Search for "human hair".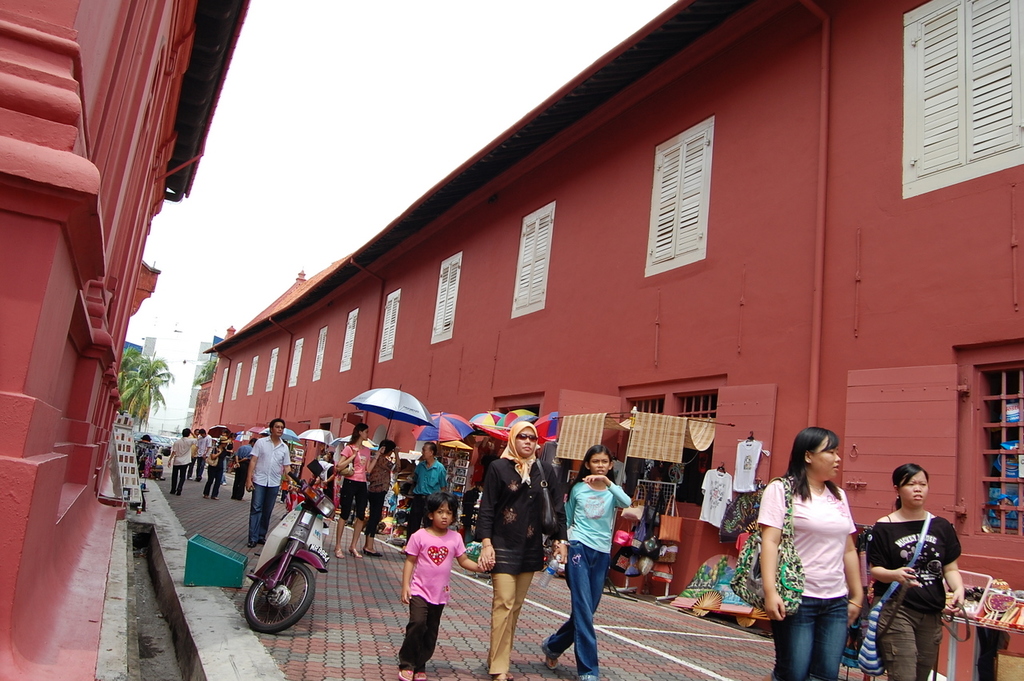
Found at <region>425, 441, 438, 455</region>.
